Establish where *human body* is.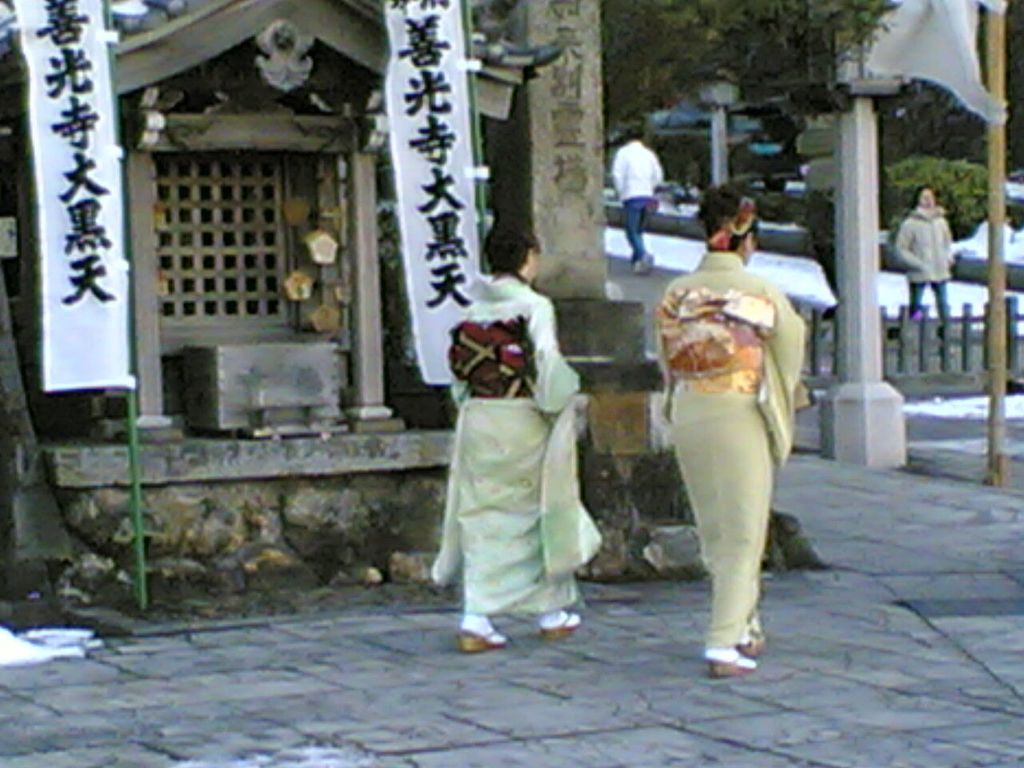
Established at {"x1": 893, "y1": 206, "x2": 958, "y2": 342}.
